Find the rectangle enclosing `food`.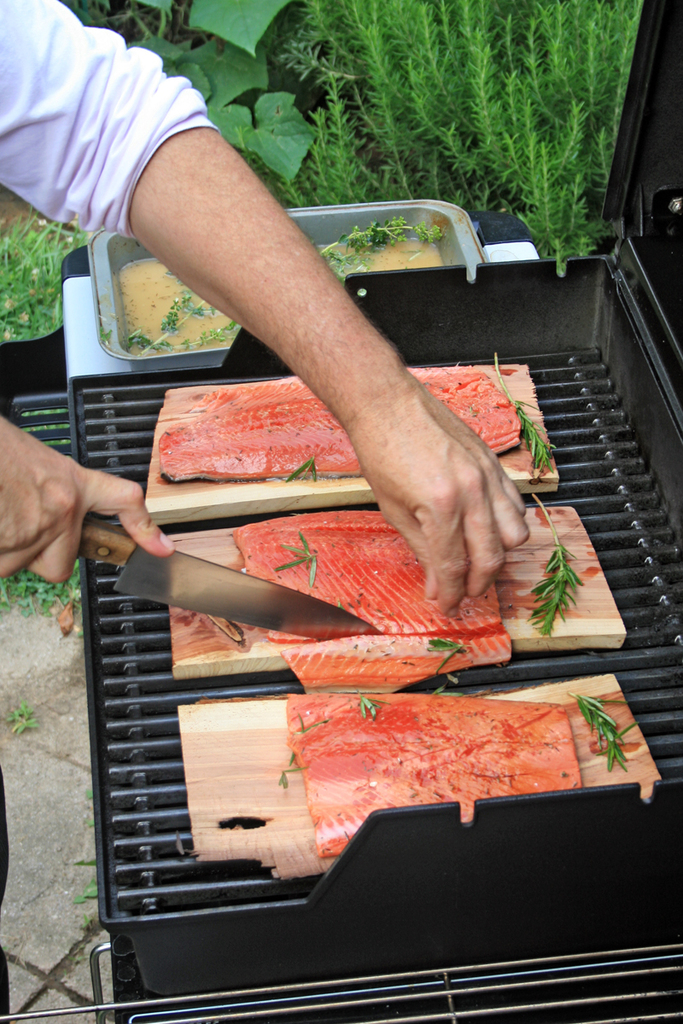
{"x1": 240, "y1": 509, "x2": 497, "y2": 645}.
